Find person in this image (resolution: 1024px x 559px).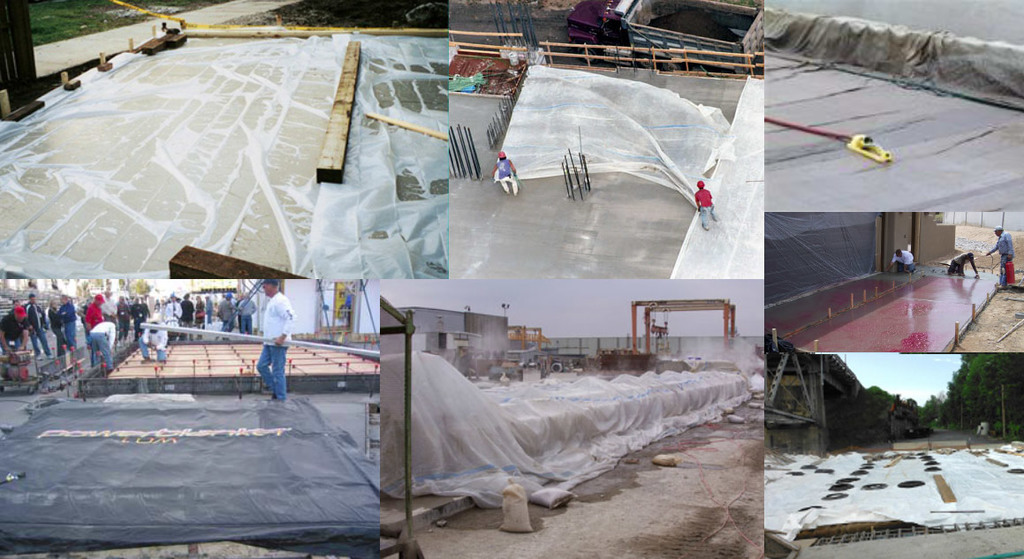
detection(48, 297, 69, 345).
